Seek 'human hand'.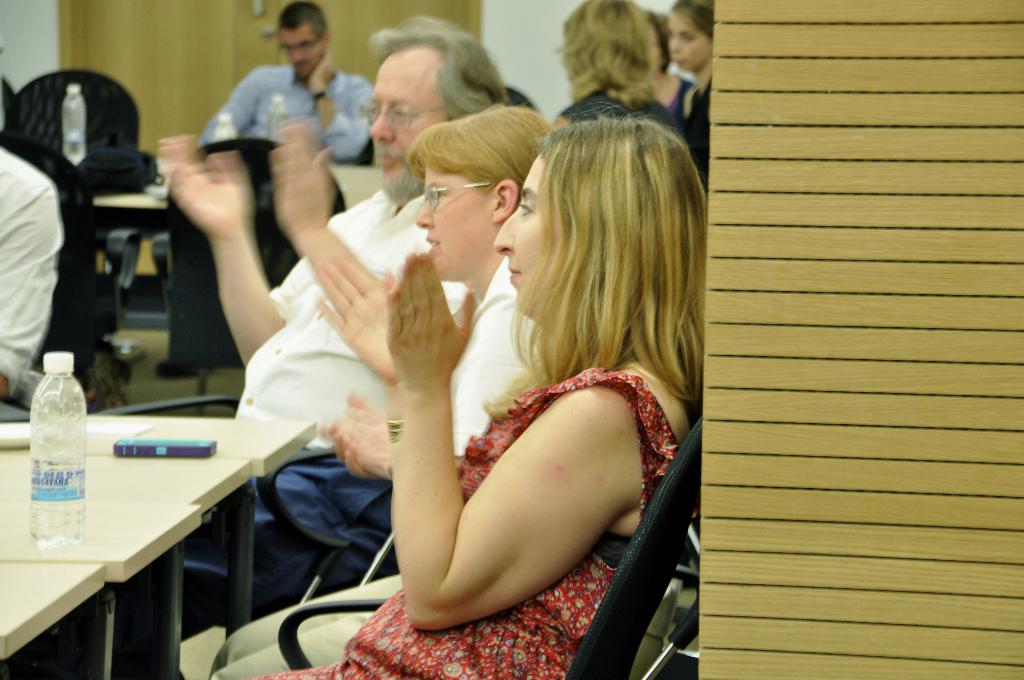
bbox=(268, 121, 335, 235).
